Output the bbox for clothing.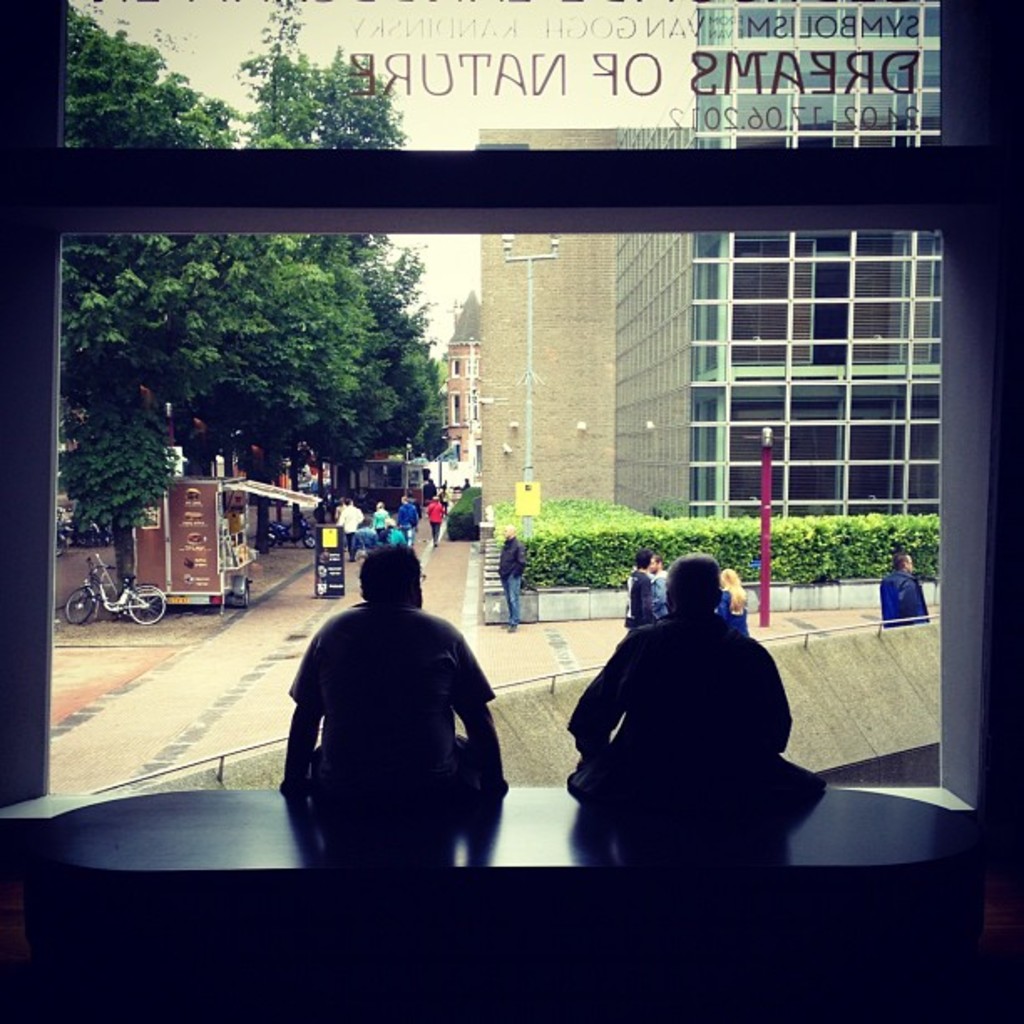
BBox(882, 569, 940, 629).
